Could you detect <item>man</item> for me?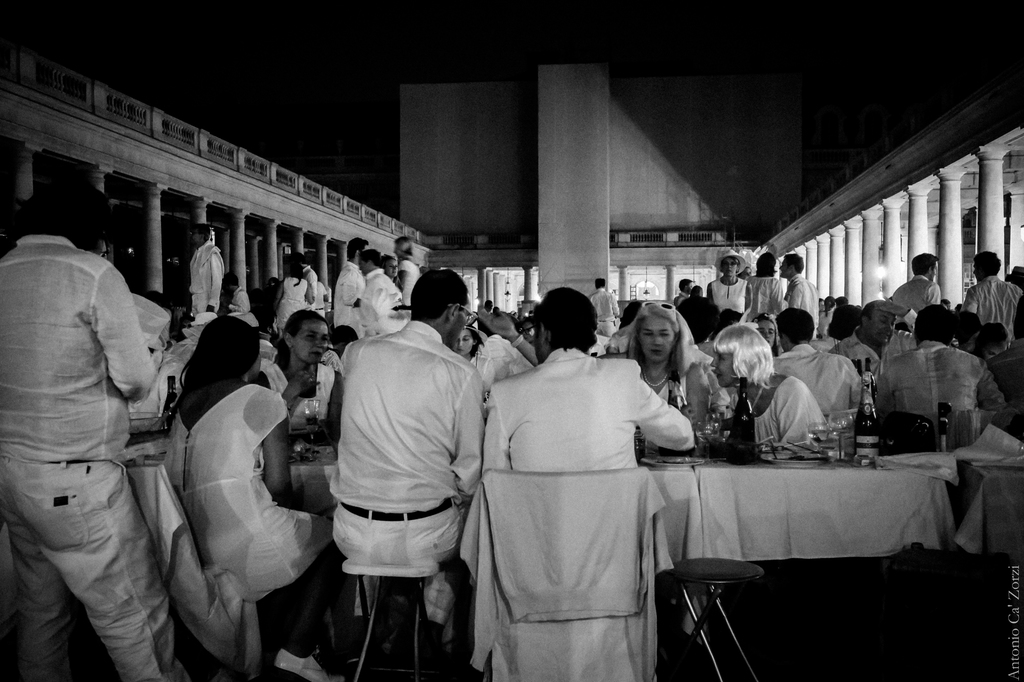
Detection result: [left=962, top=251, right=1023, bottom=346].
